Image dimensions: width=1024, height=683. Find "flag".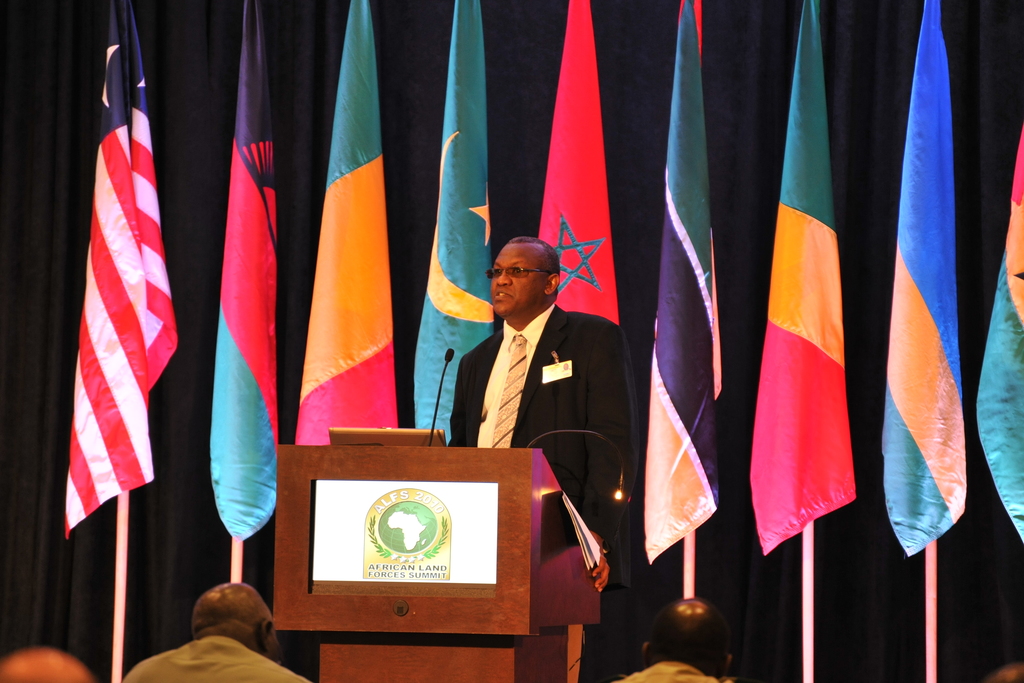
crop(874, 0, 966, 558).
